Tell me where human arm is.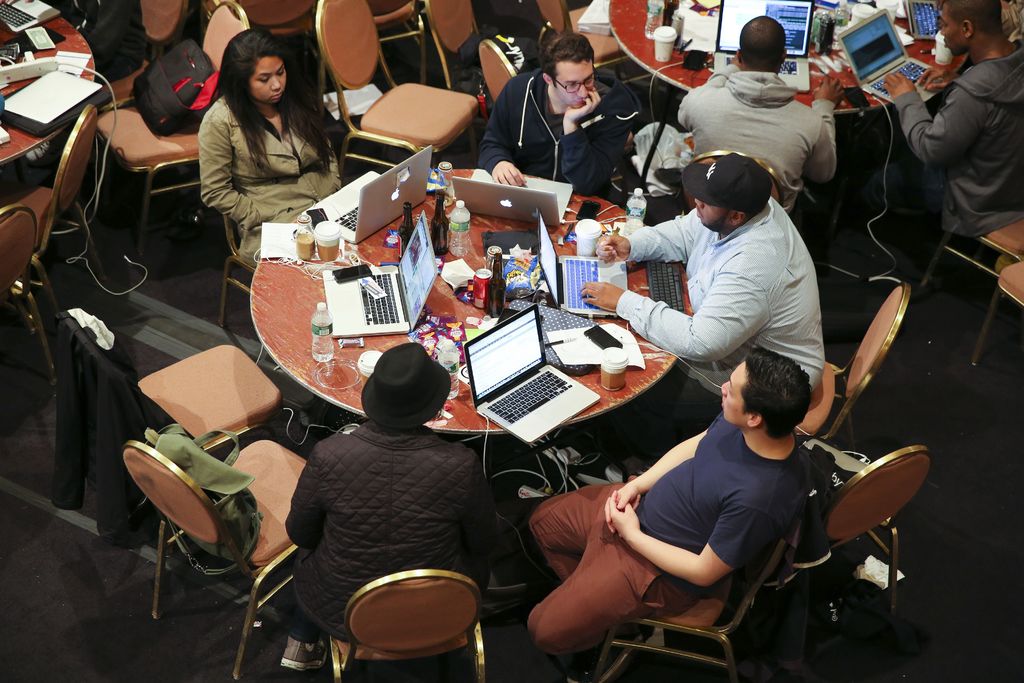
human arm is at <bbox>915, 57, 964, 95</bbox>.
